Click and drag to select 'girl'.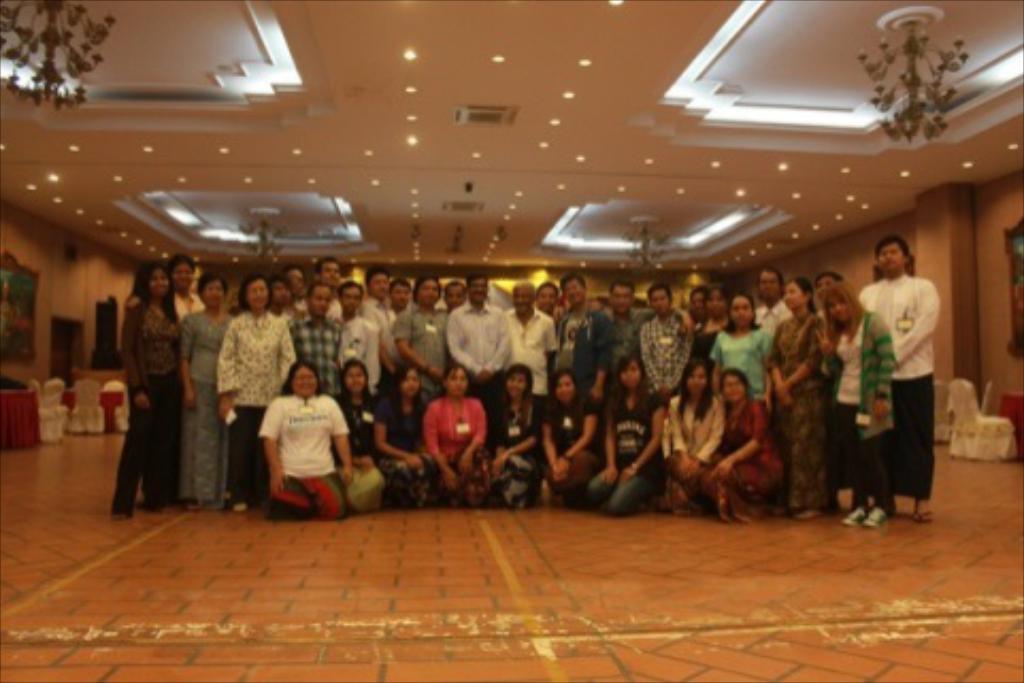
Selection: (490,366,549,500).
